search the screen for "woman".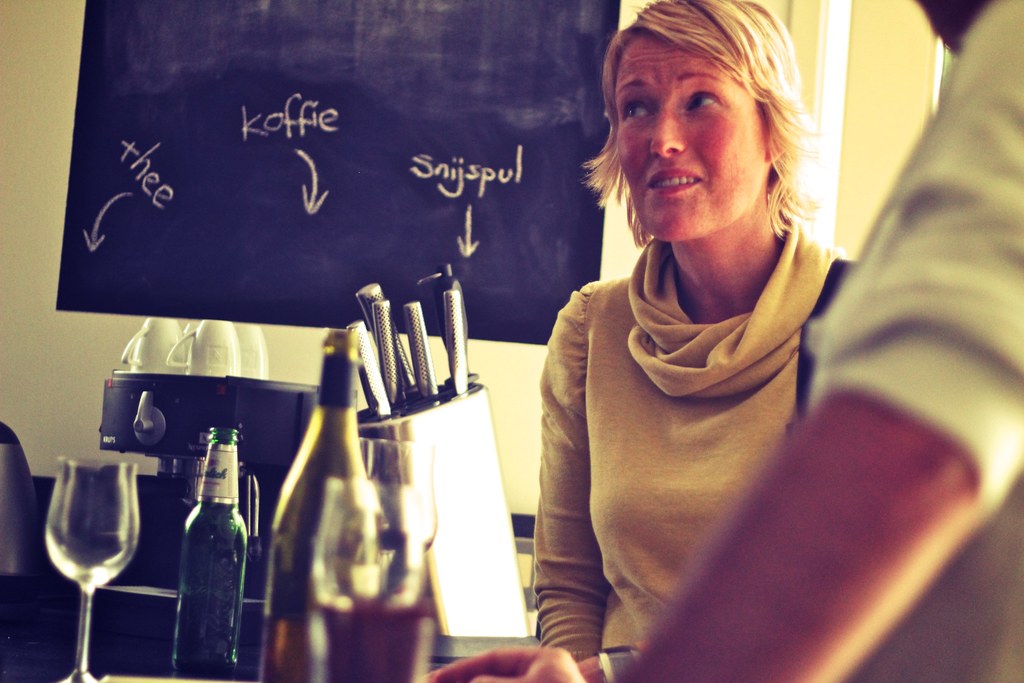
Found at locate(529, 0, 862, 682).
